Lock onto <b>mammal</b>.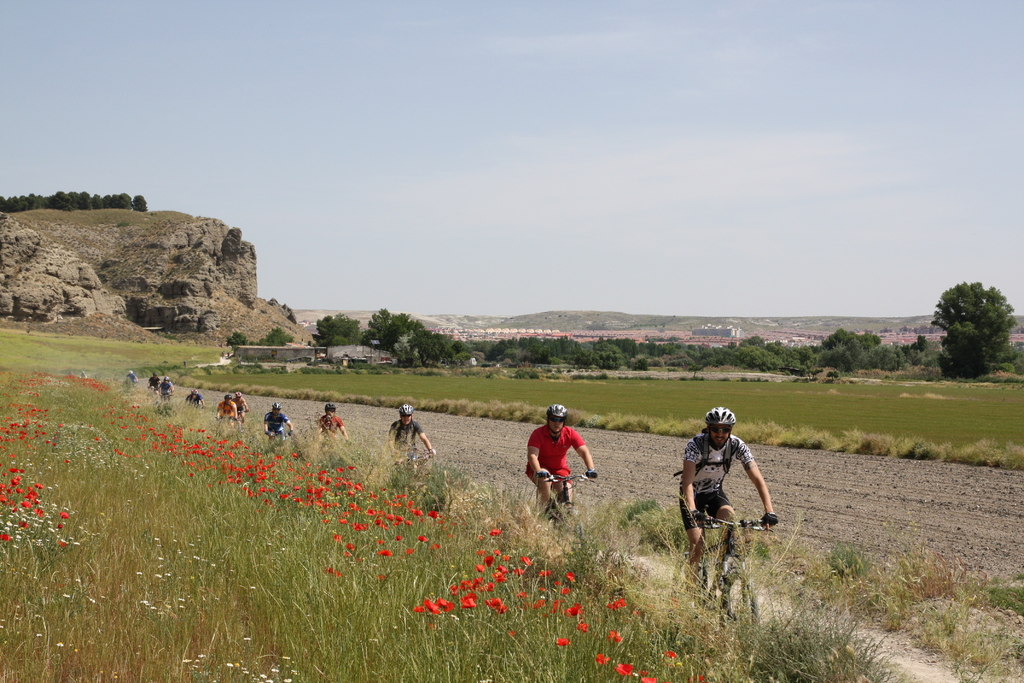
Locked: {"x1": 268, "y1": 401, "x2": 294, "y2": 447}.
